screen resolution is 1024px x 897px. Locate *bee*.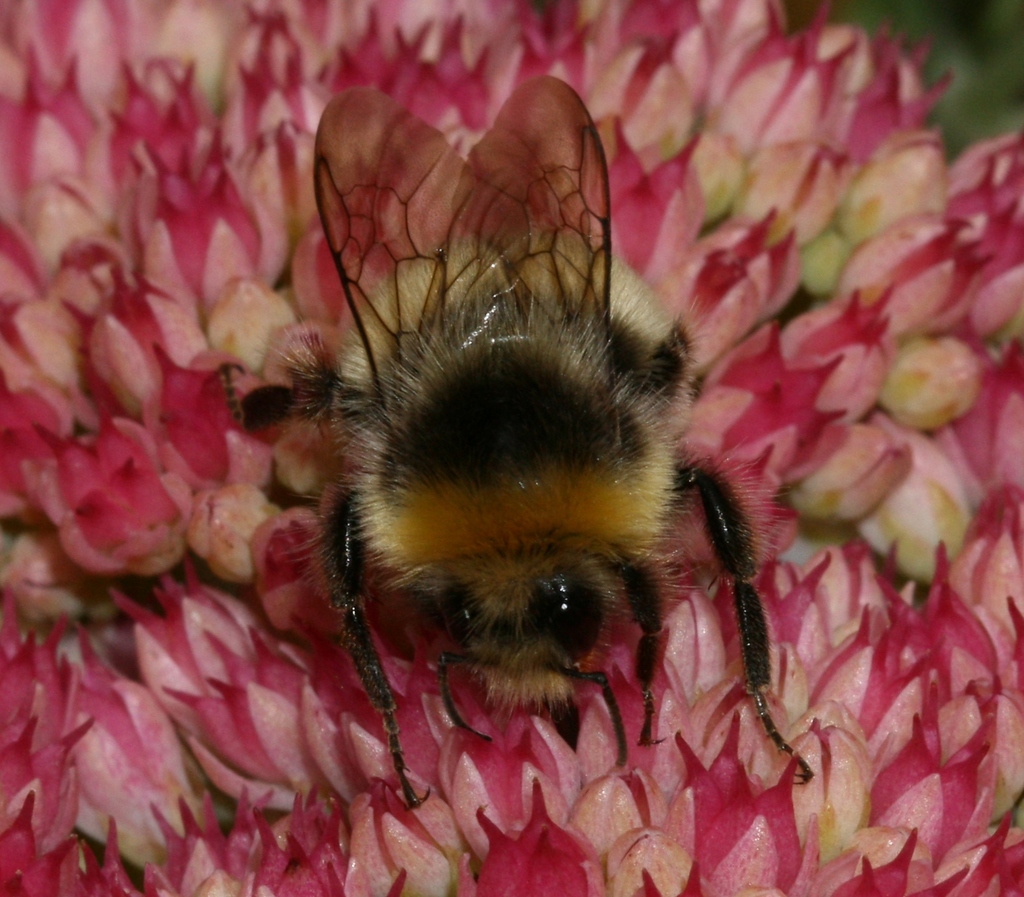
[241, 68, 807, 870].
